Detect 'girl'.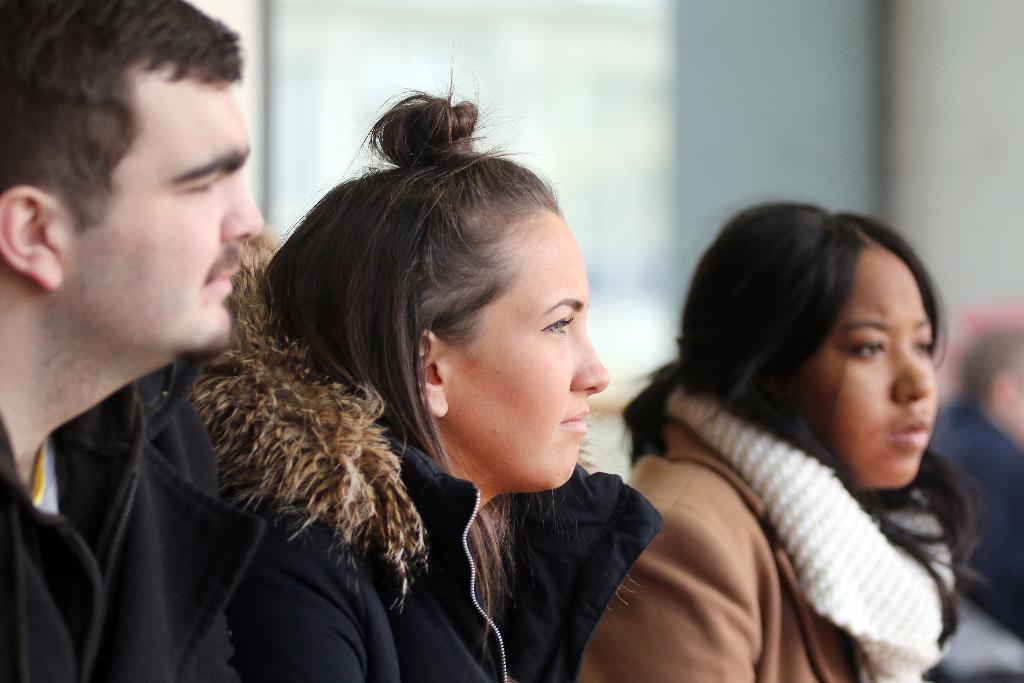
Detected at box(195, 92, 657, 682).
